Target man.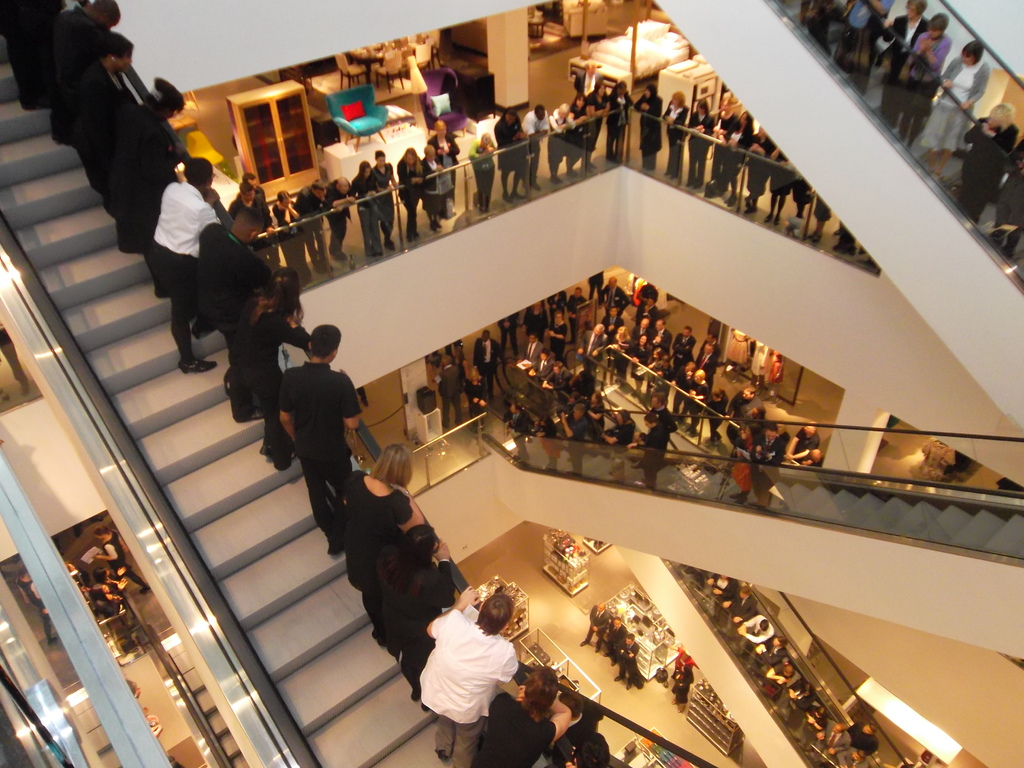
Target region: detection(469, 661, 570, 767).
